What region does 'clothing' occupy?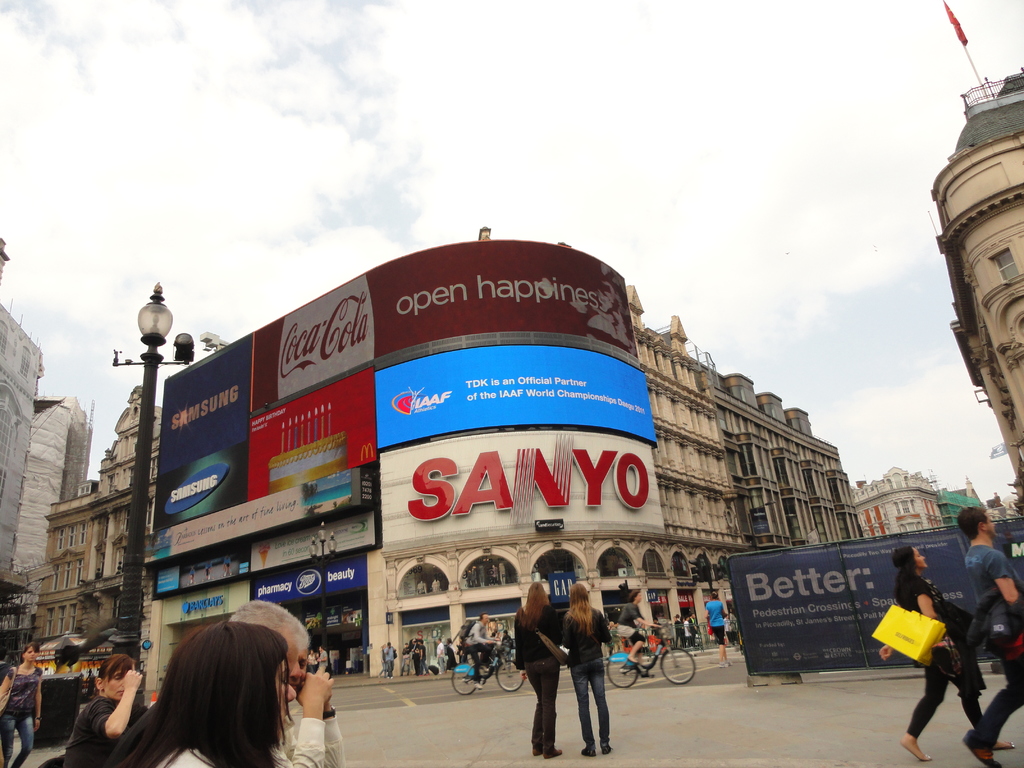
BBox(689, 616, 698, 645).
